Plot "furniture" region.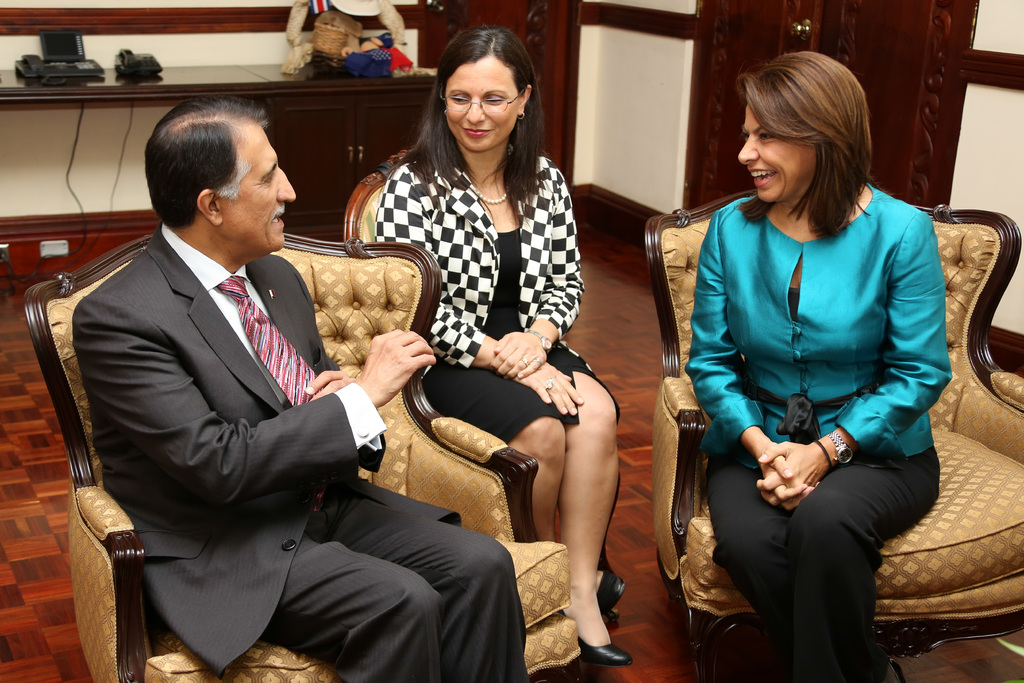
Plotted at <bbox>652, 185, 1023, 682</bbox>.
